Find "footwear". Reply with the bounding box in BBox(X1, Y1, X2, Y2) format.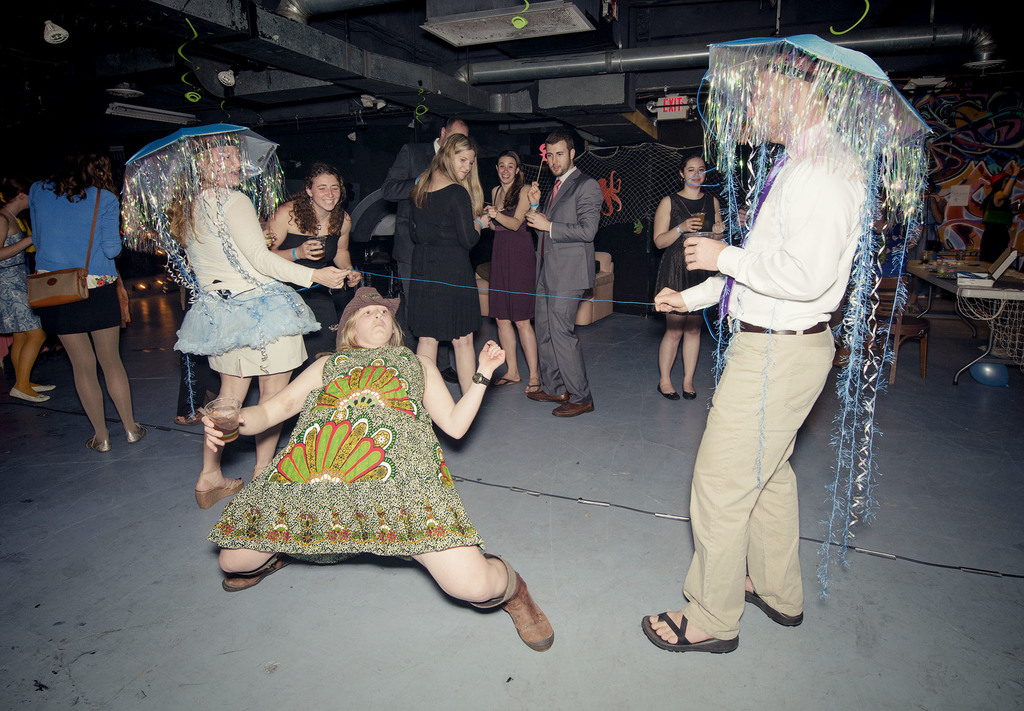
BBox(527, 387, 570, 403).
